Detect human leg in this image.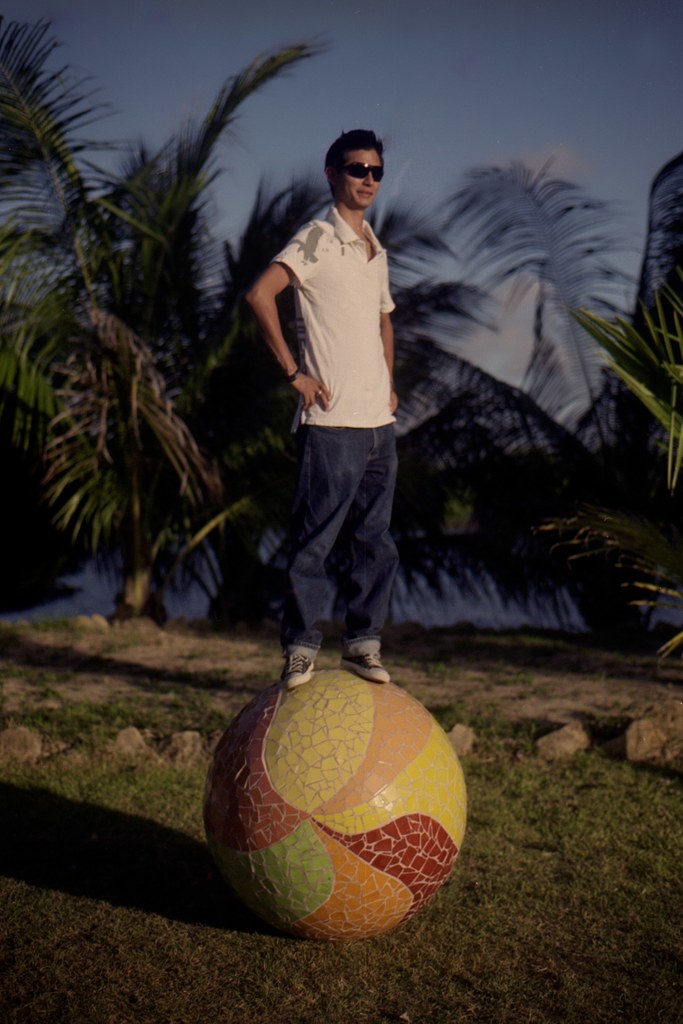
Detection: {"x1": 351, "y1": 417, "x2": 397, "y2": 692}.
